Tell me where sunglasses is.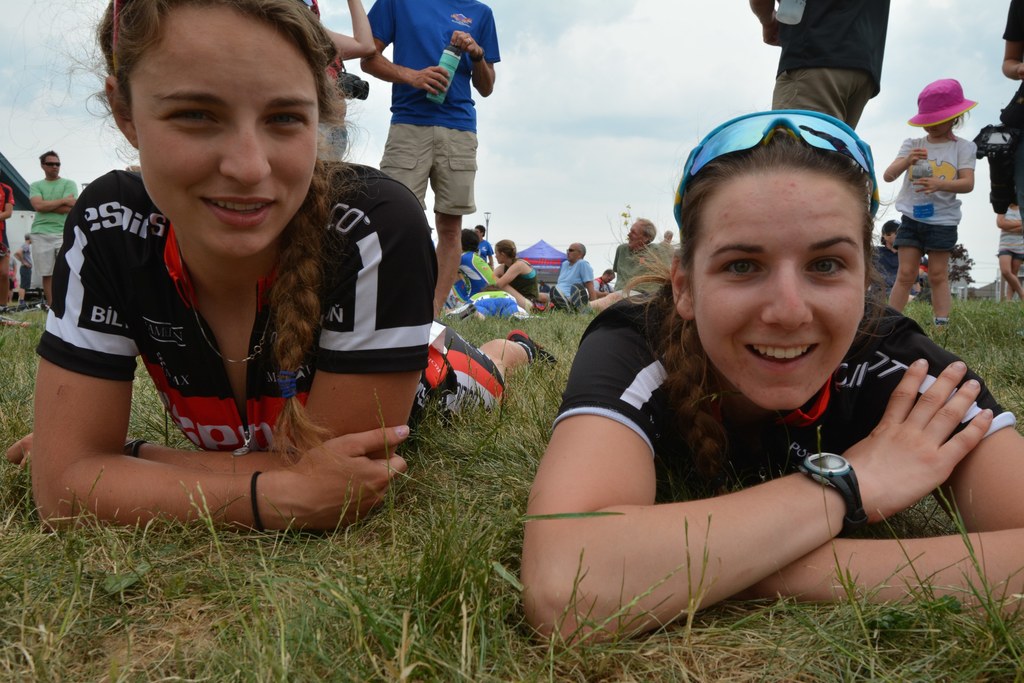
sunglasses is at 38,158,65,170.
